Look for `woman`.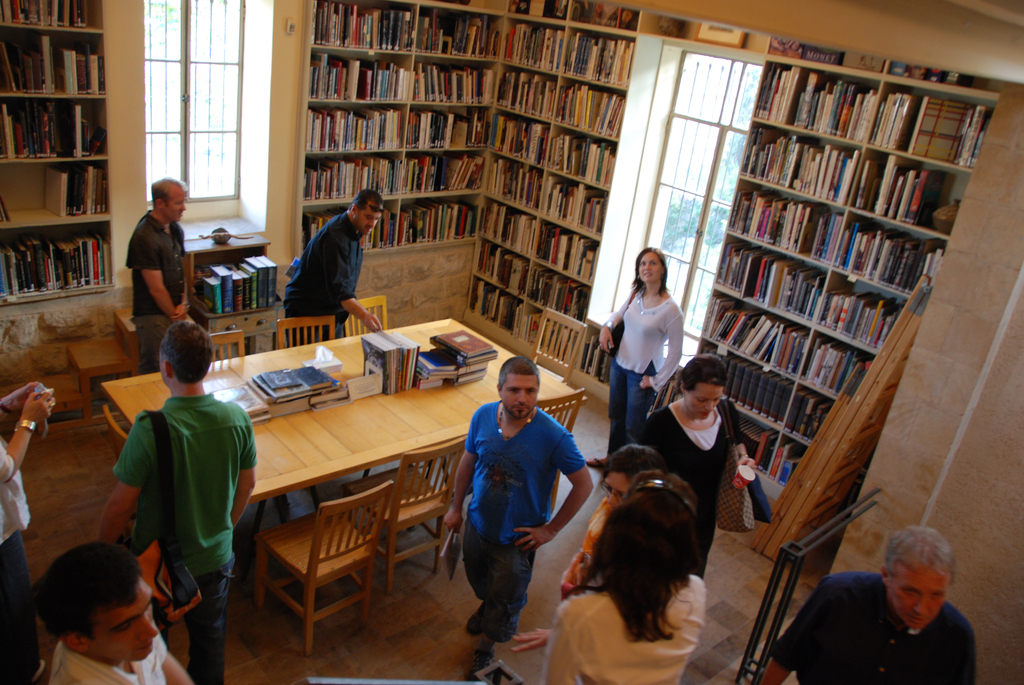
Found: (left=590, top=244, right=676, bottom=491).
